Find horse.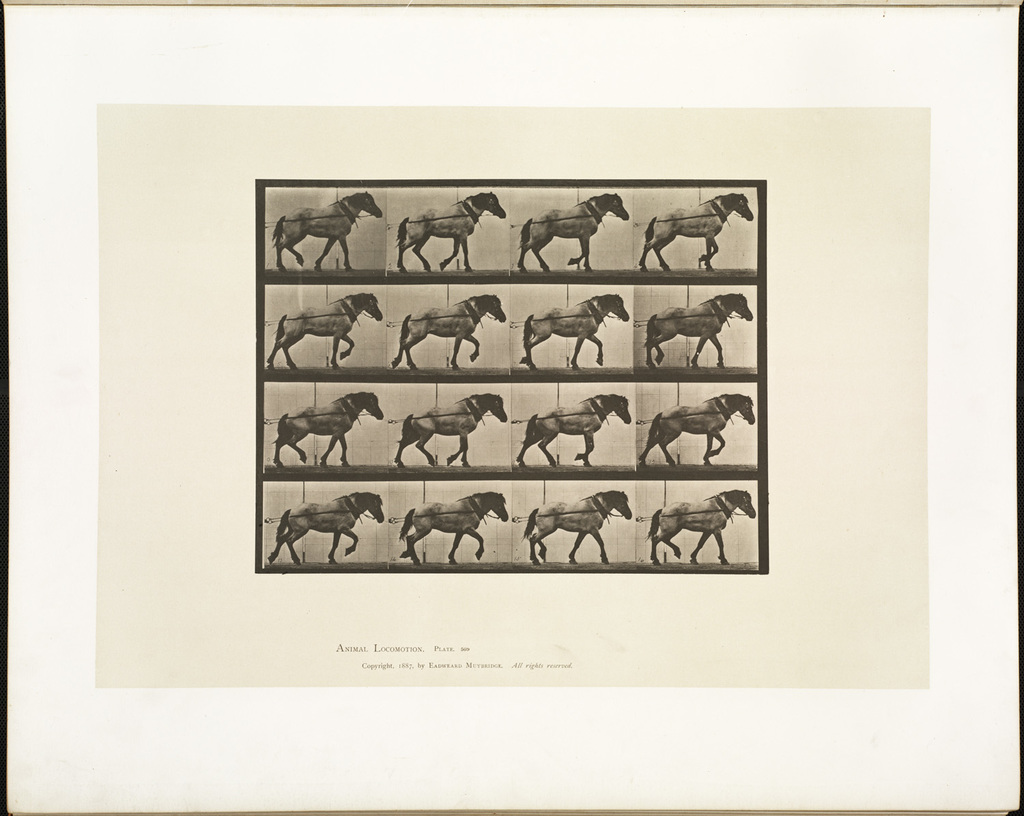
[393,293,507,375].
